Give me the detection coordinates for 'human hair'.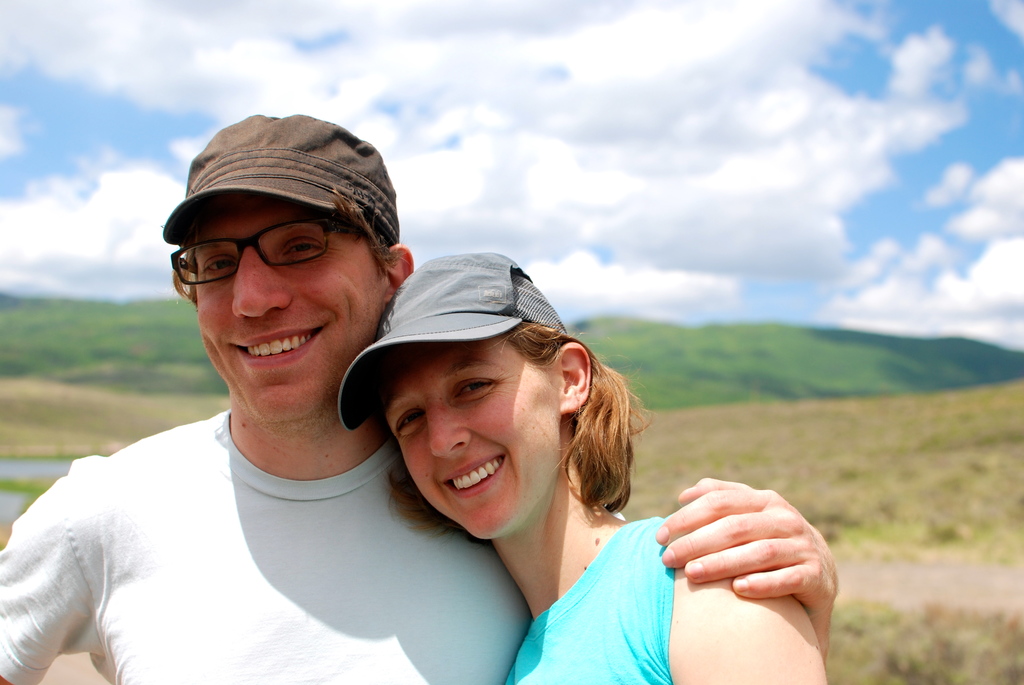
x1=169 y1=236 x2=410 y2=338.
